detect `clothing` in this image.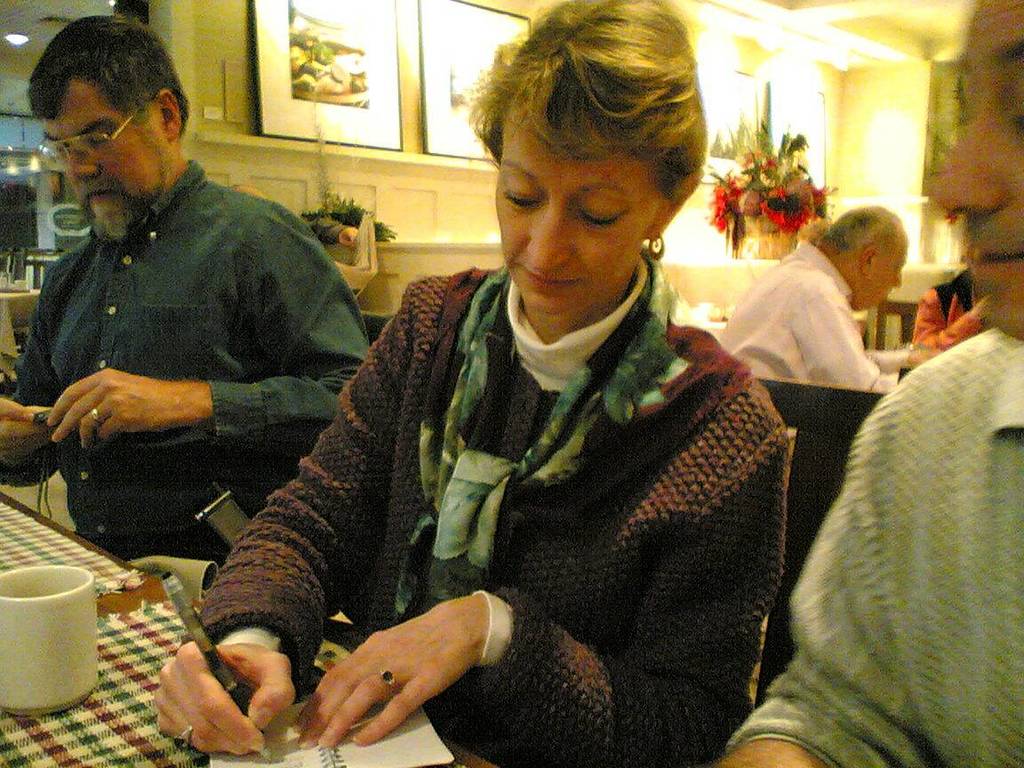
Detection: detection(0, 157, 366, 556).
